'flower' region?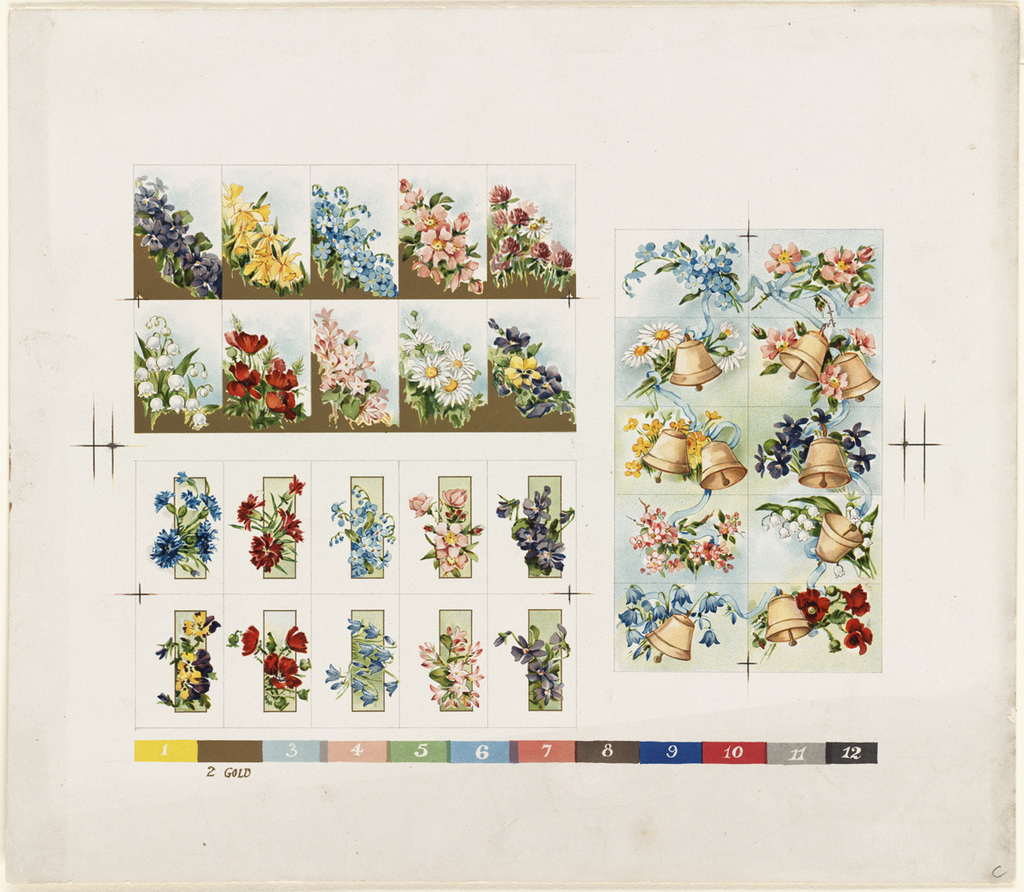
{"left": 638, "top": 319, "right": 684, "bottom": 350}
